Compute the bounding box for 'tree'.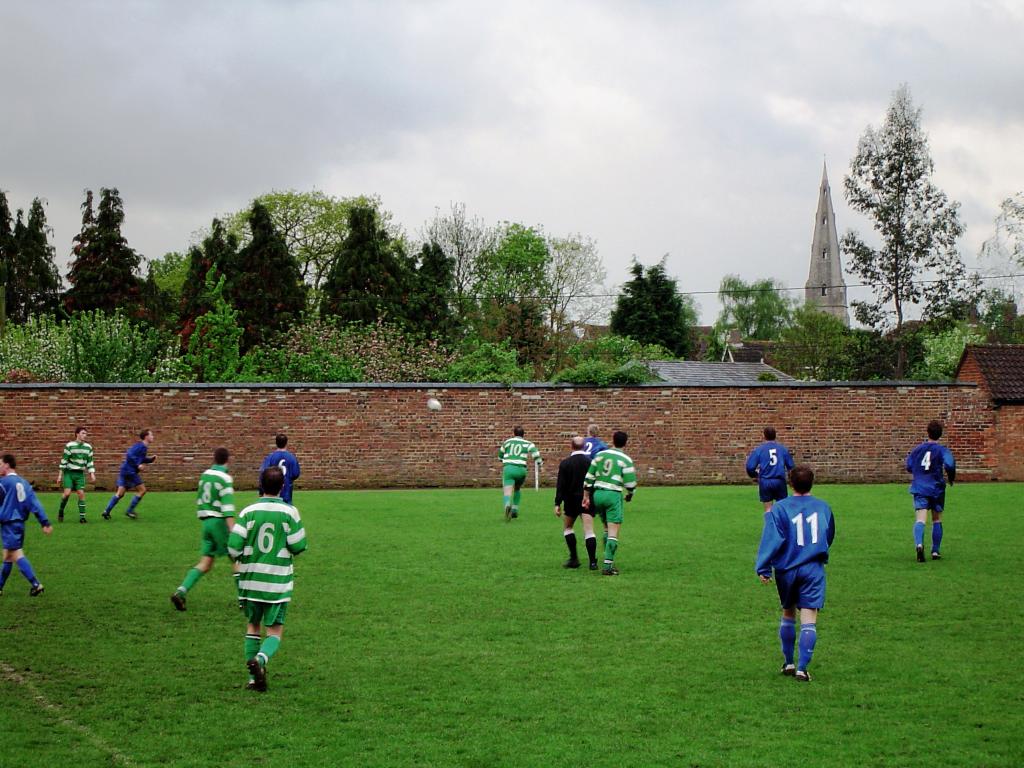
<bbox>263, 300, 461, 389</bbox>.
